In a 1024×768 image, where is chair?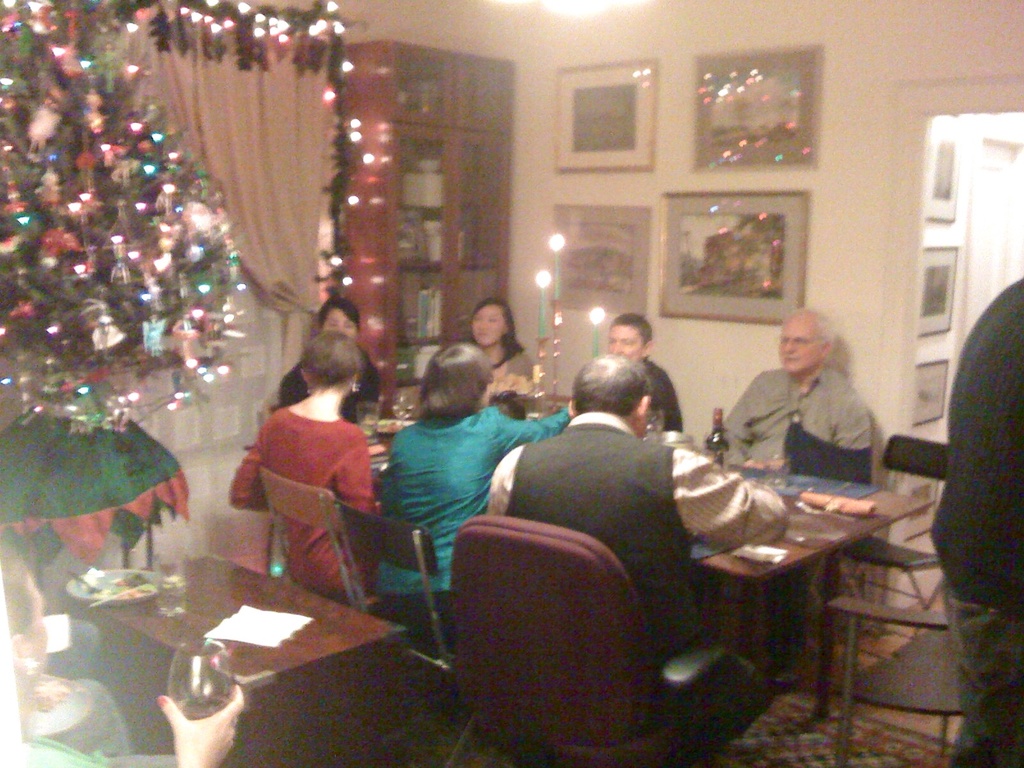
bbox=(826, 591, 964, 767).
